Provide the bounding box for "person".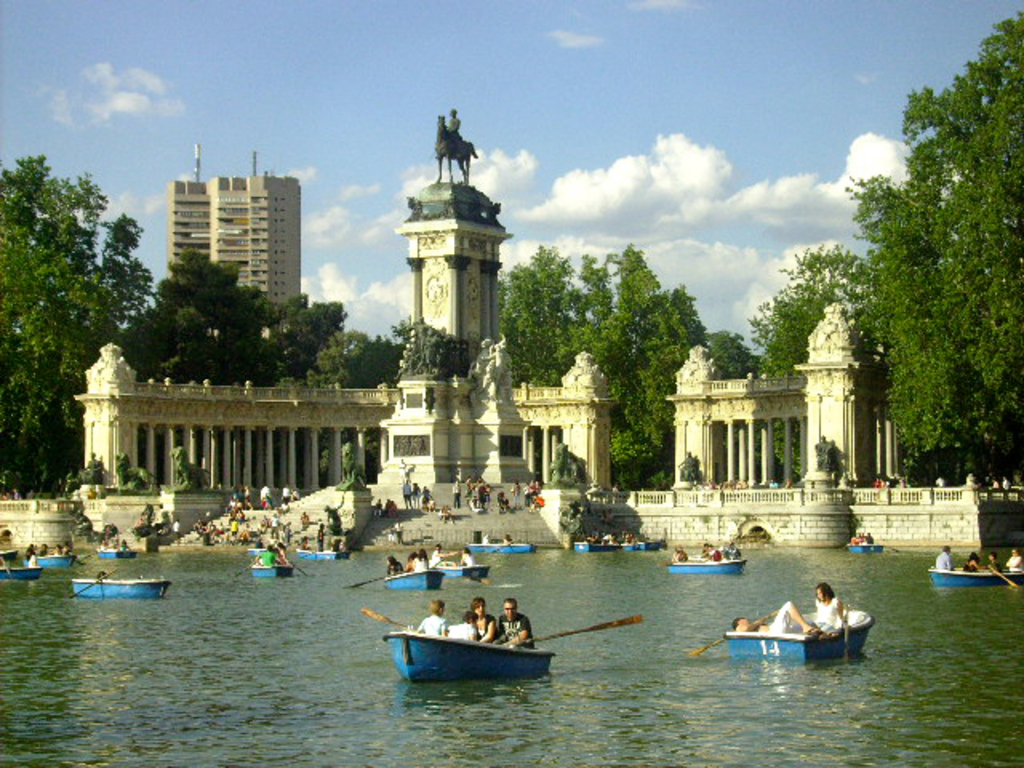
pyautogui.locateOnScreen(475, 483, 485, 514).
